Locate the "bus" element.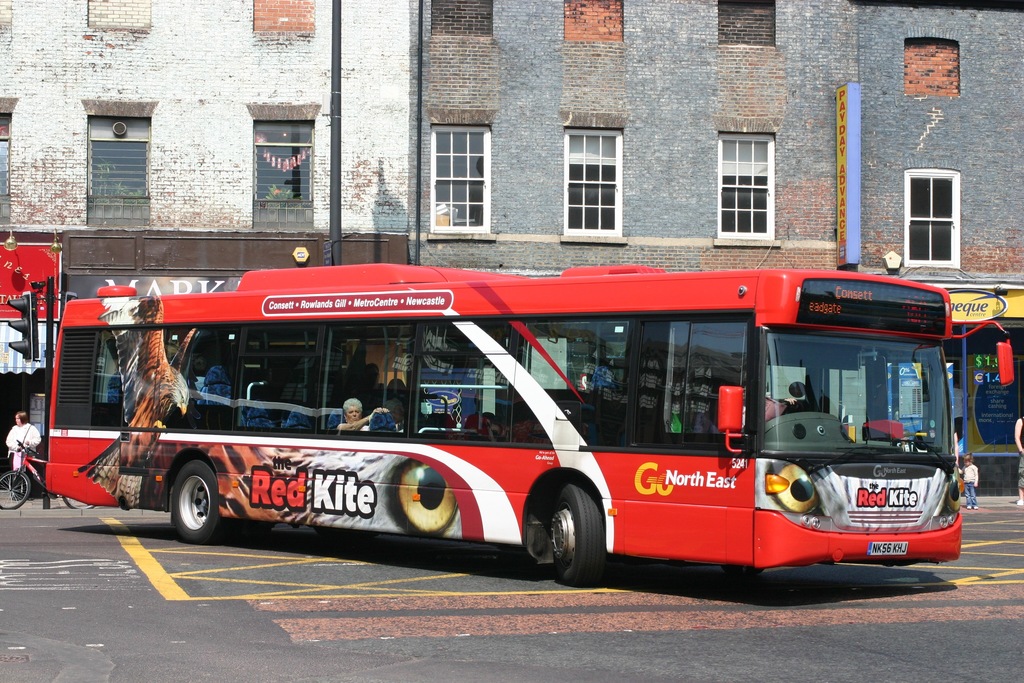
Element bbox: region(38, 263, 1012, 581).
